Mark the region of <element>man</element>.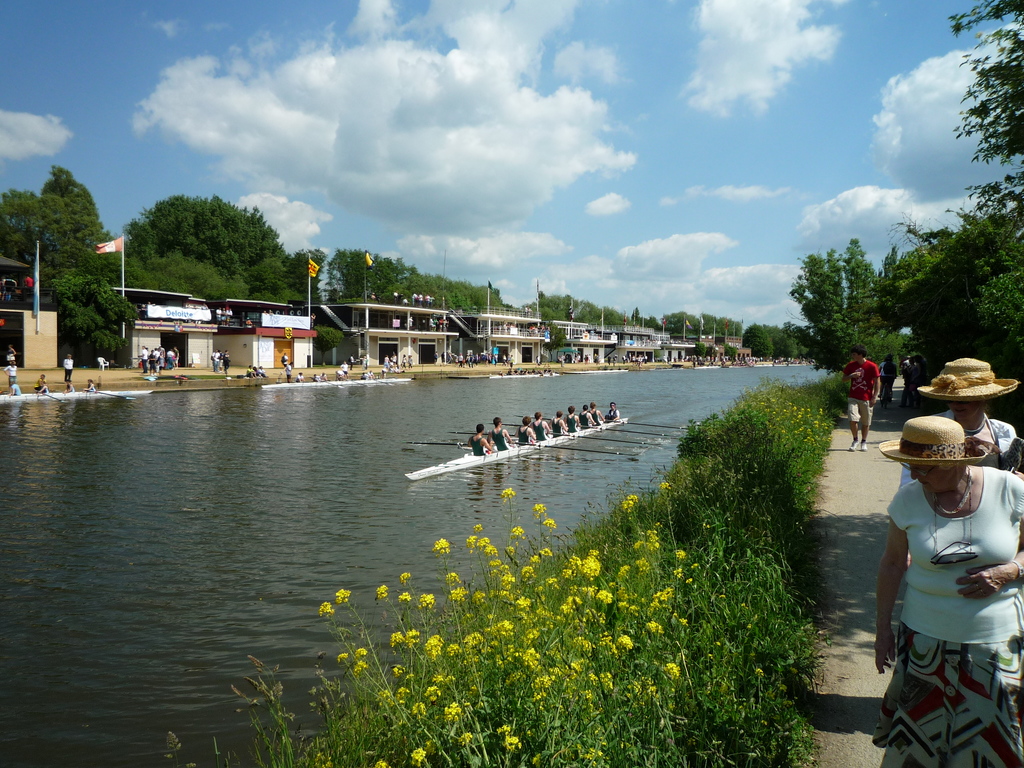
Region: [left=481, top=410, right=515, bottom=451].
